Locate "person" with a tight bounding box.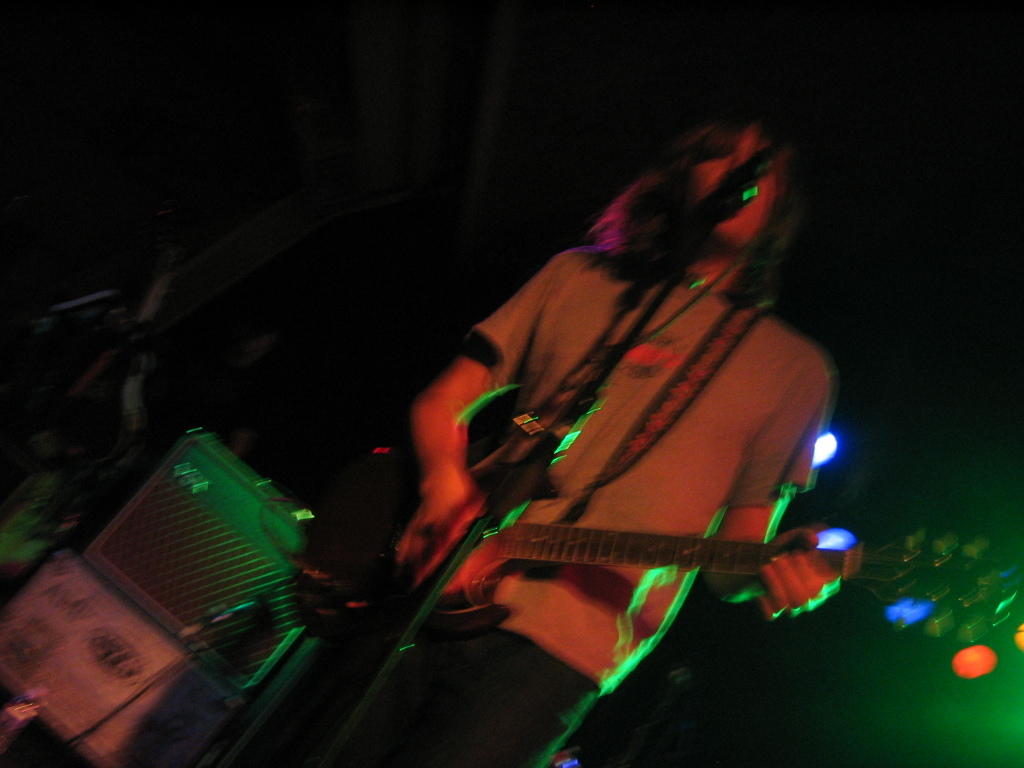
(x1=391, y1=85, x2=844, y2=731).
